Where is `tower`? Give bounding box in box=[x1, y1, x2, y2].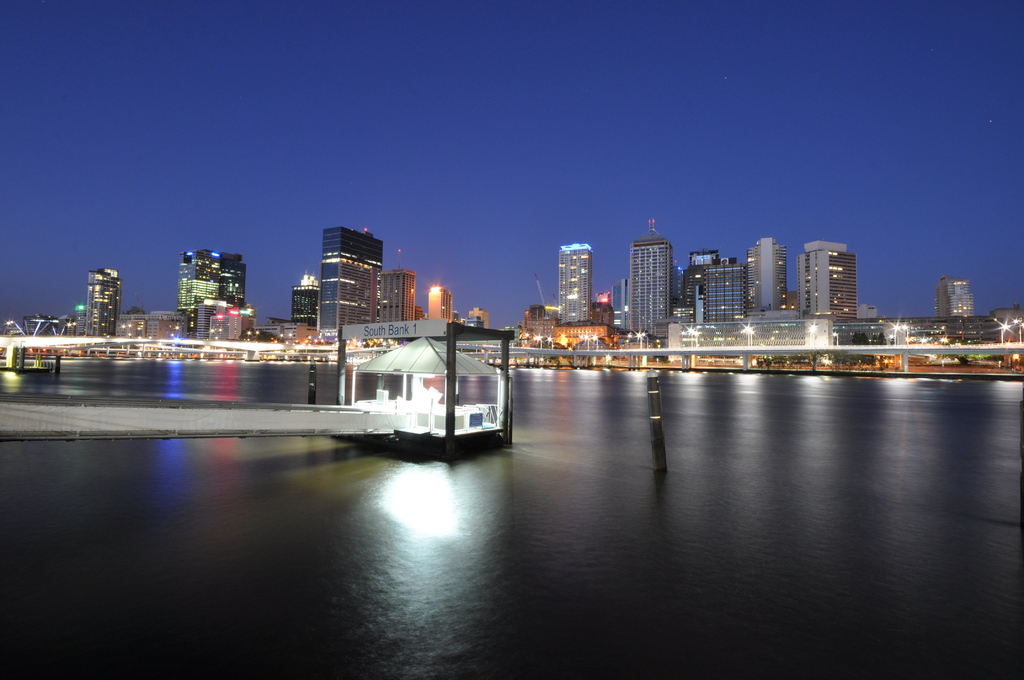
box=[742, 232, 783, 307].
